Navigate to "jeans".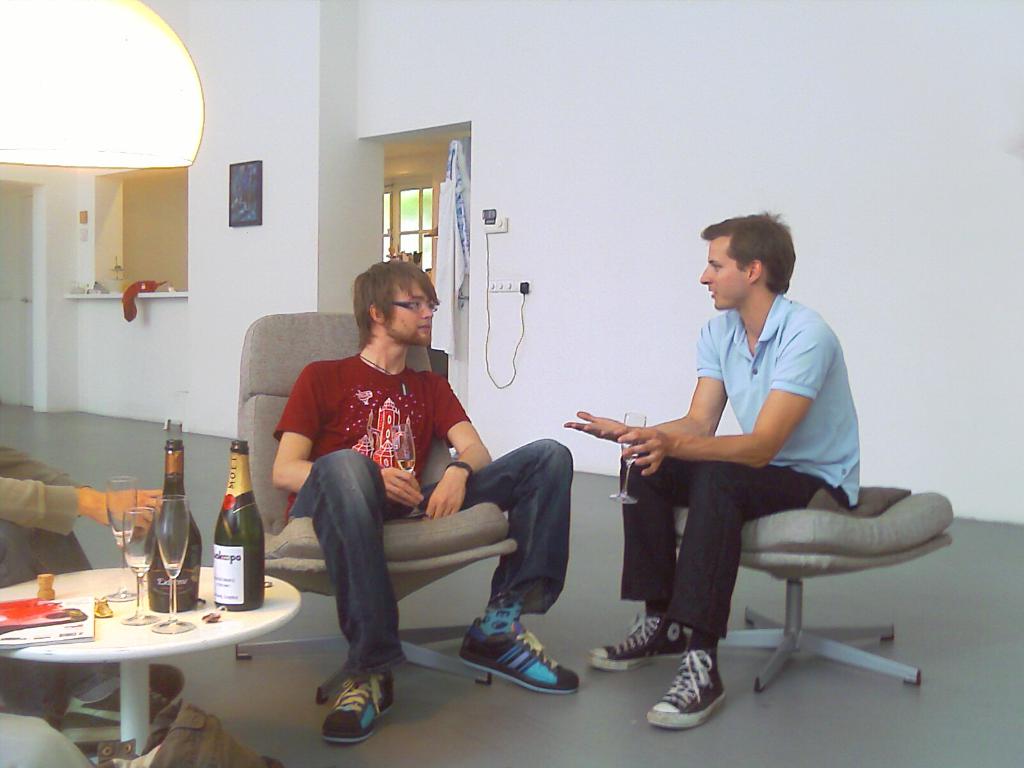
Navigation target: BBox(246, 426, 552, 690).
